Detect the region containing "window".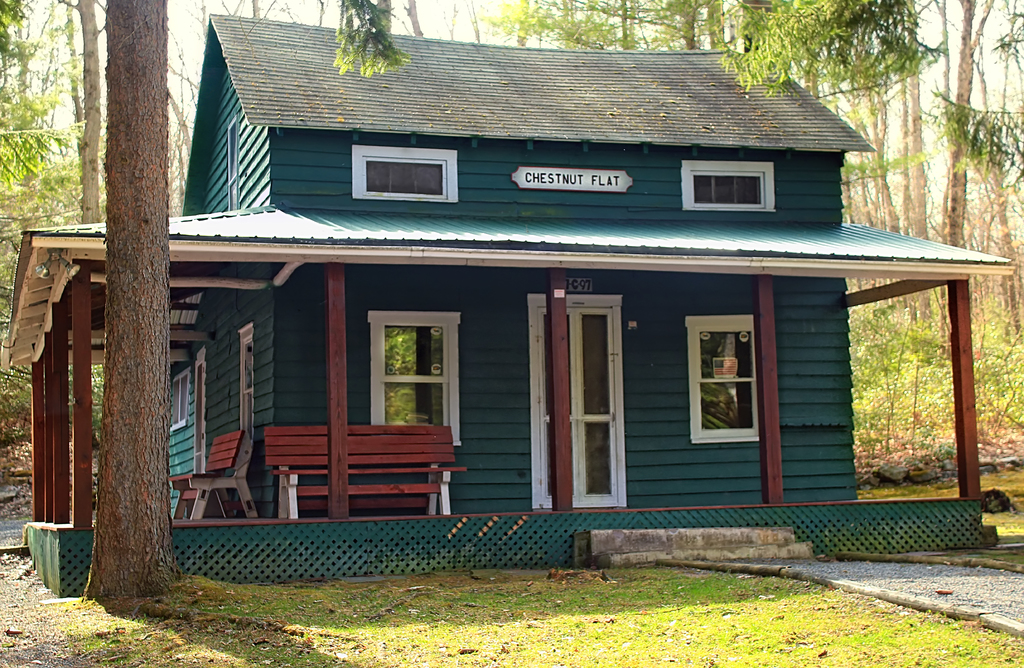
<region>353, 145, 457, 202</region>.
